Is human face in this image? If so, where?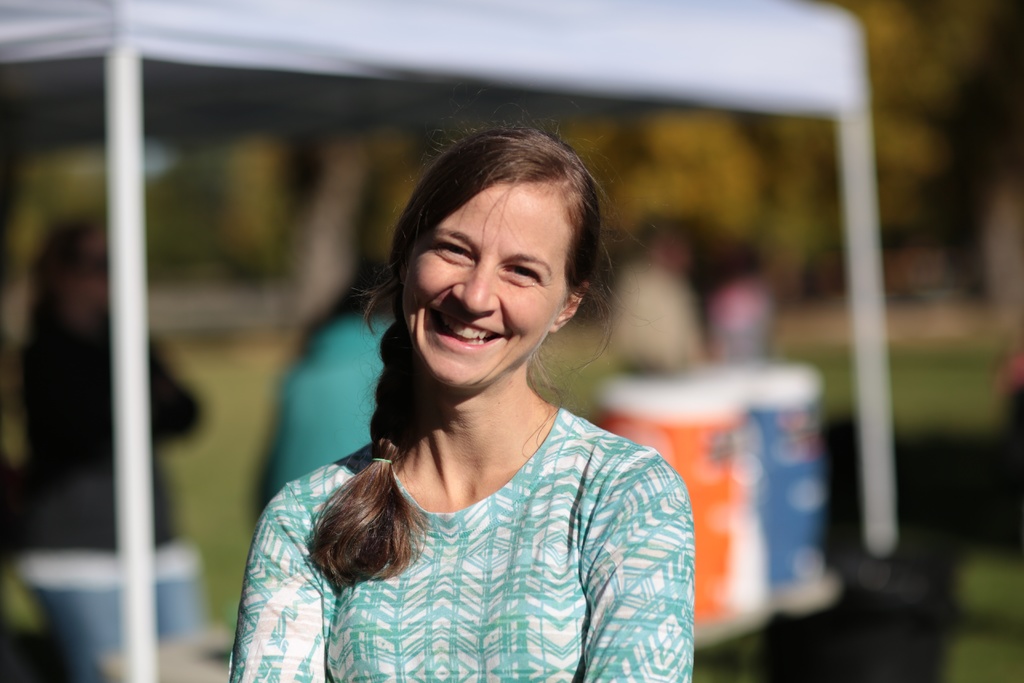
Yes, at (left=404, top=185, right=568, bottom=391).
